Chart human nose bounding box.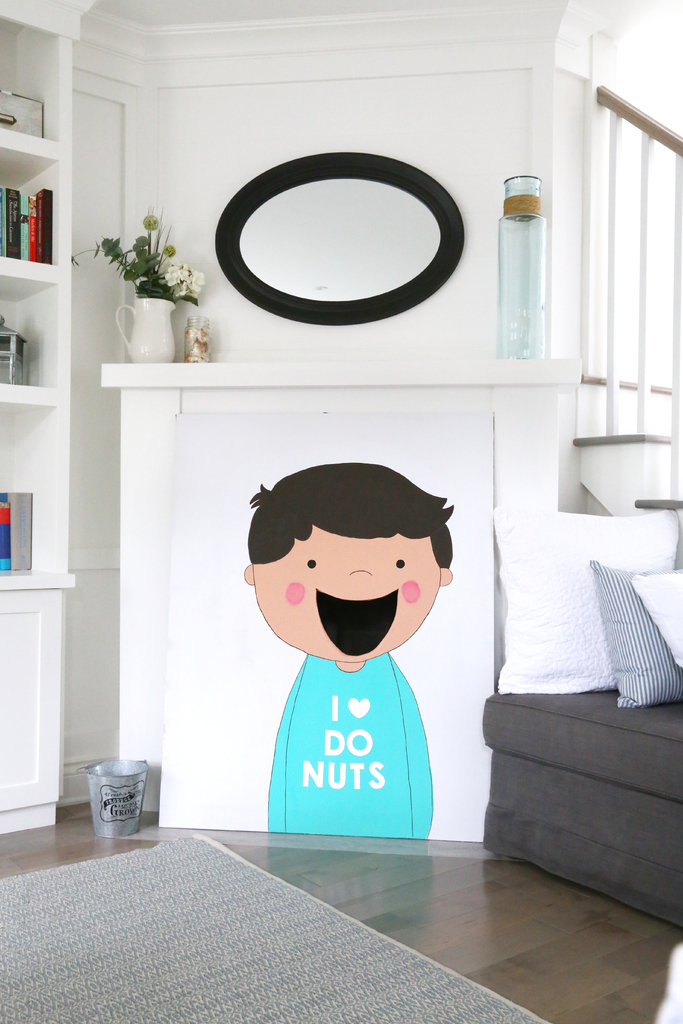
Charted: (left=339, top=560, right=372, bottom=576).
